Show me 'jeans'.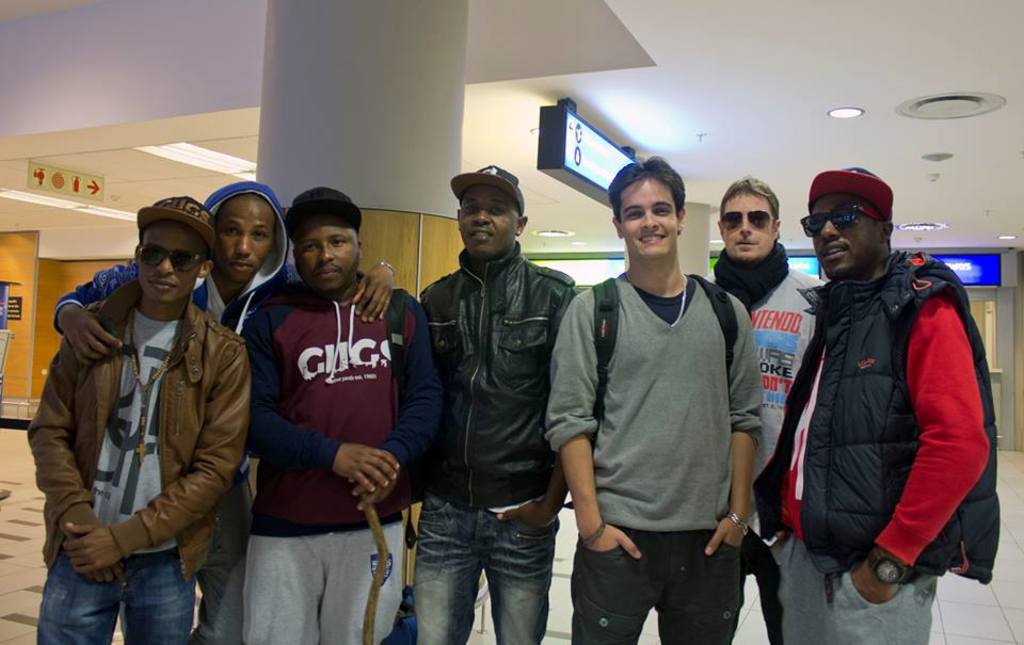
'jeans' is here: 778,531,950,644.
